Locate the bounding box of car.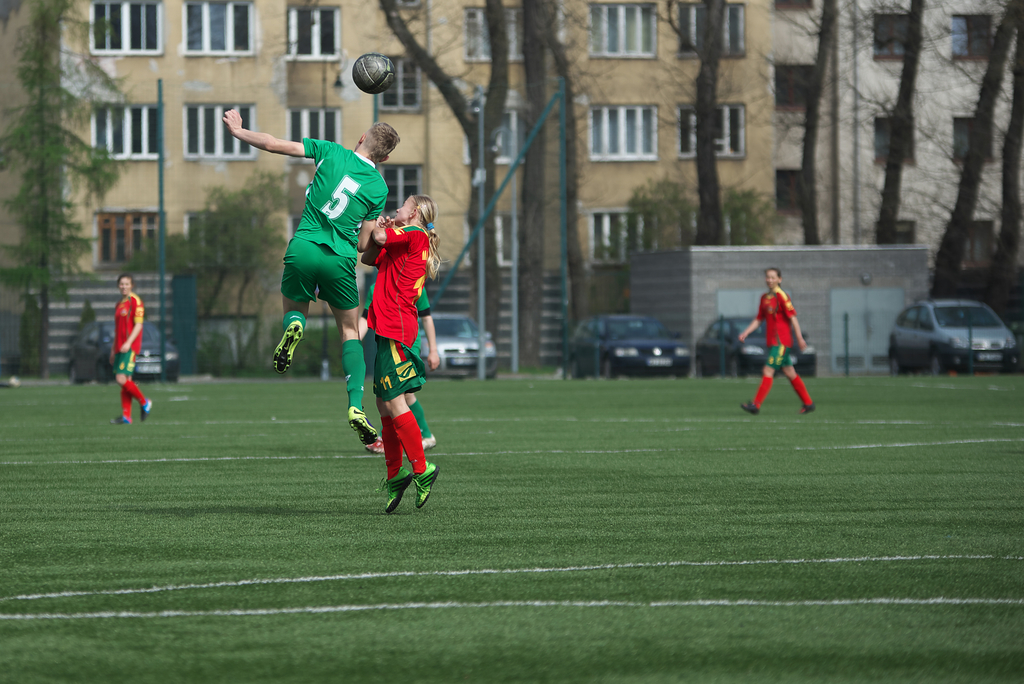
Bounding box: Rect(691, 315, 819, 375).
